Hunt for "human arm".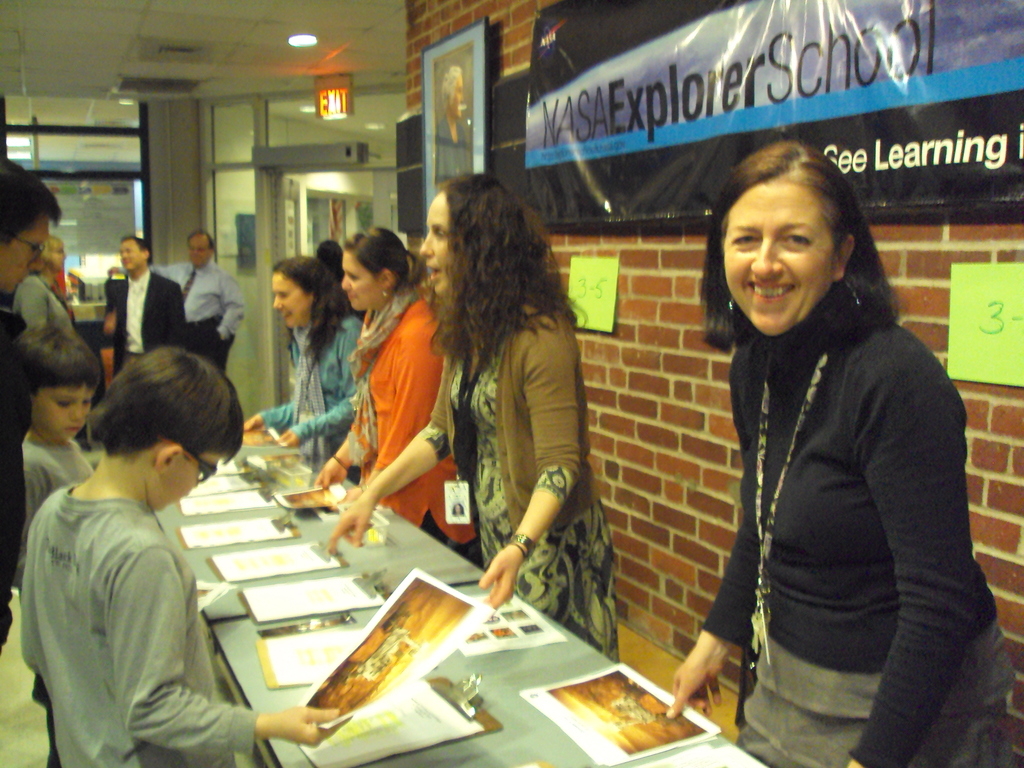
Hunted down at rect(844, 351, 979, 767).
